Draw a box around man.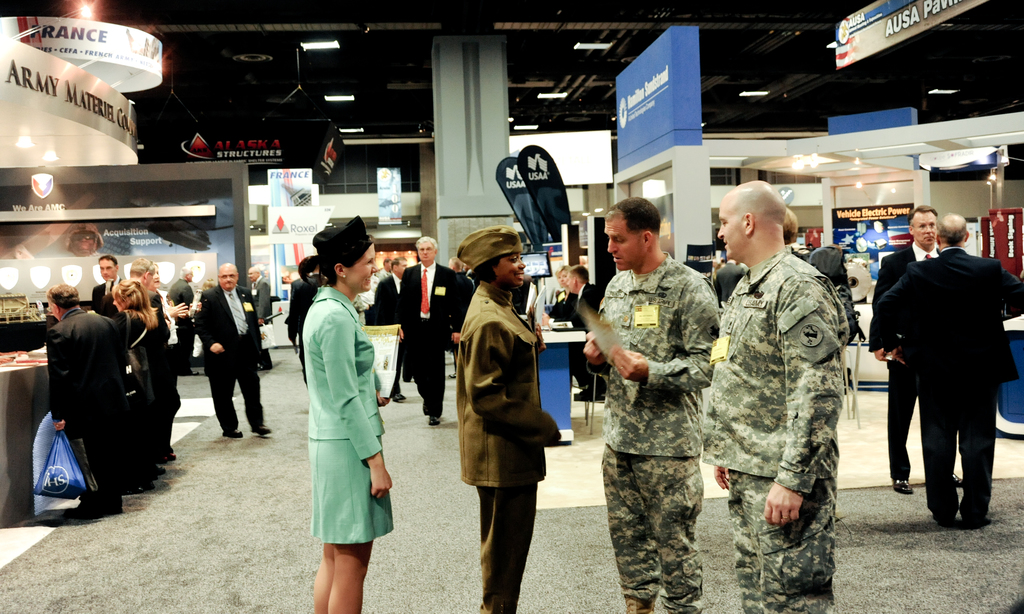
locate(700, 175, 855, 613).
